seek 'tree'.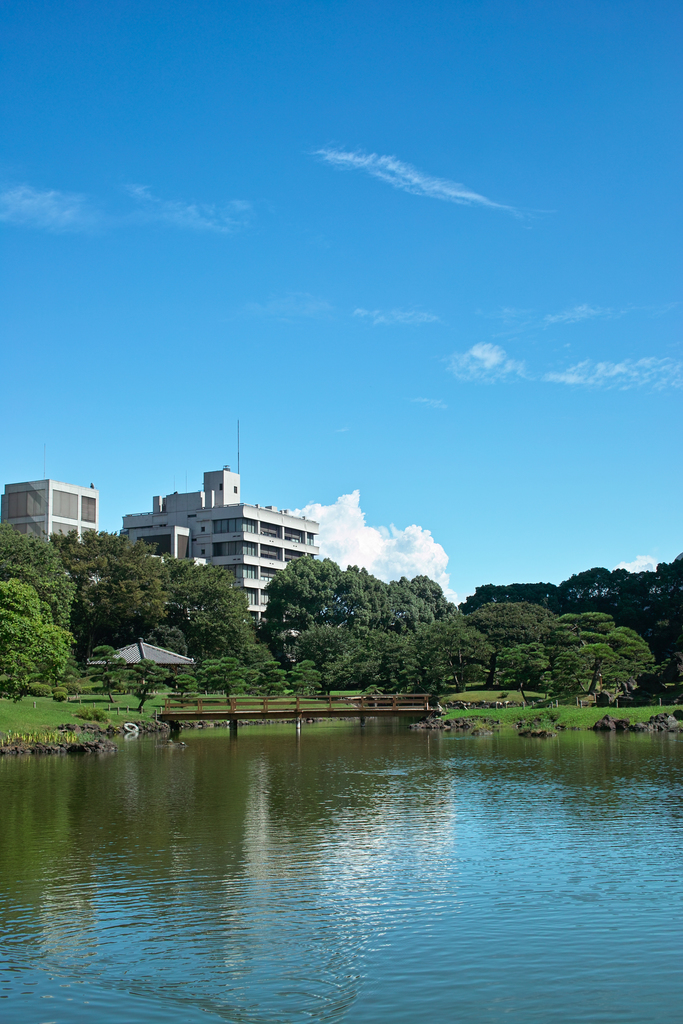
BBox(0, 541, 76, 707).
